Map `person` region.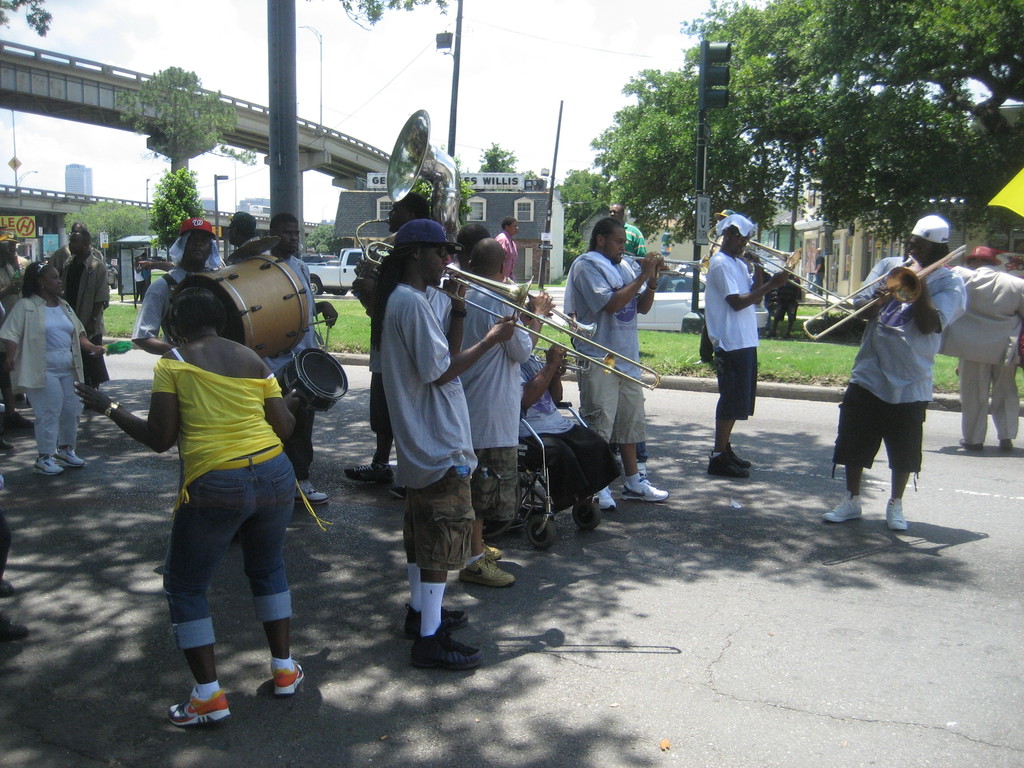
Mapped to BBox(452, 239, 564, 598).
